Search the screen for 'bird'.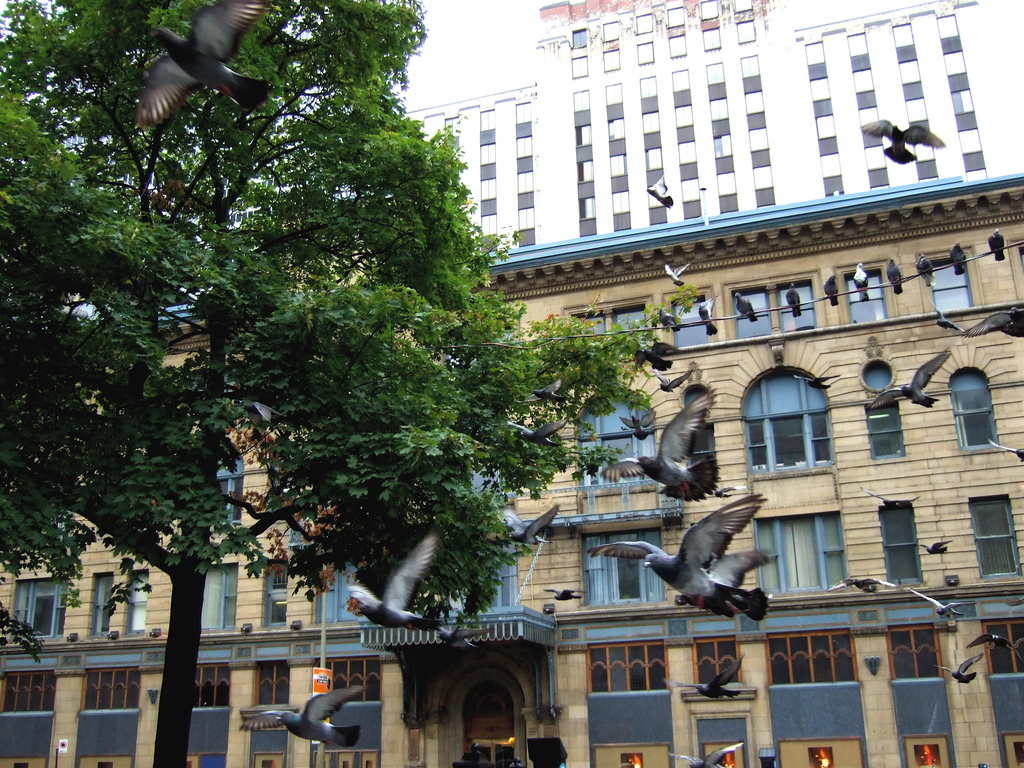
Found at locate(611, 411, 648, 436).
